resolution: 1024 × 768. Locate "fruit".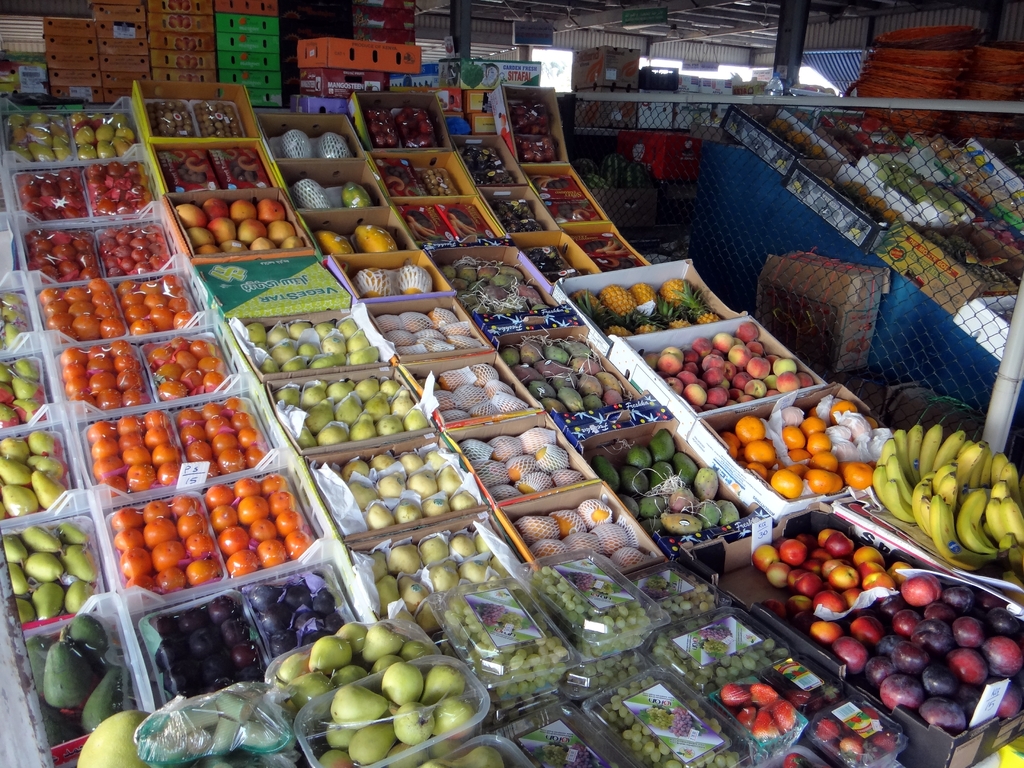
<bbox>290, 180, 333, 216</bbox>.
